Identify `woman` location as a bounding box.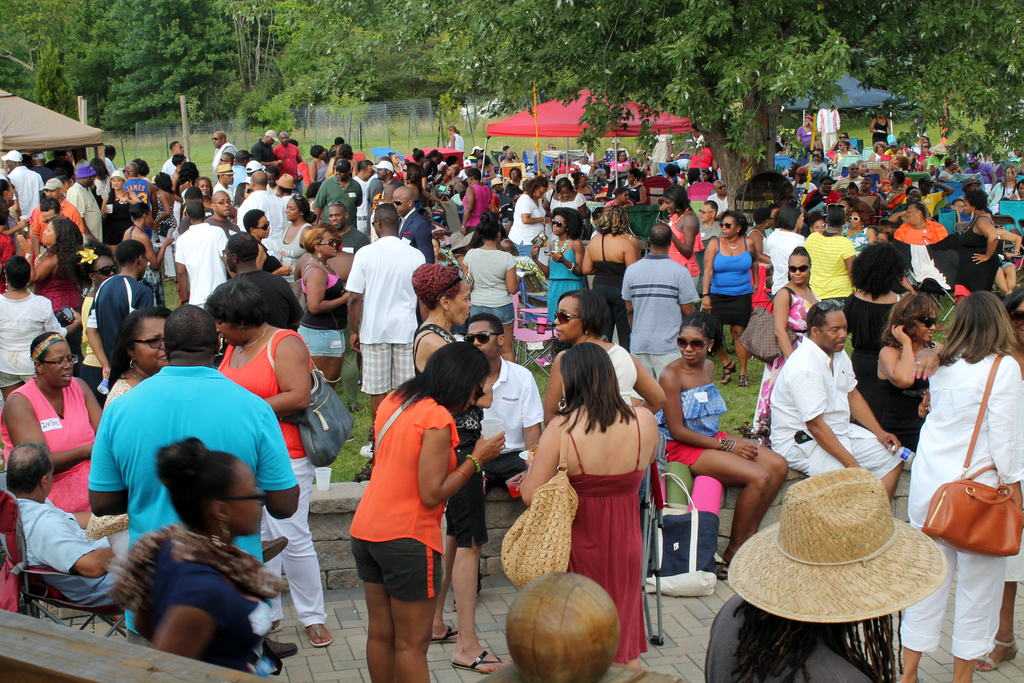
{"left": 111, "top": 441, "right": 268, "bottom": 676}.
